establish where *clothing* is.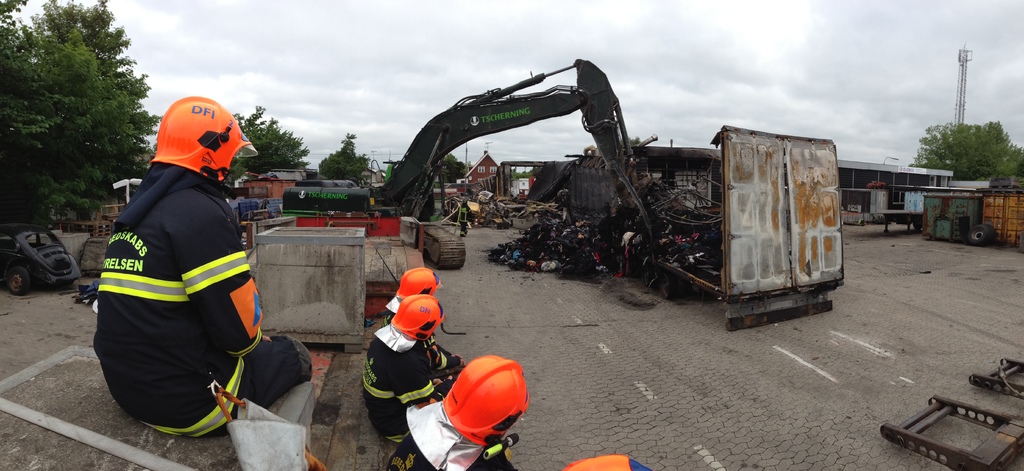
Established at <box>88,112,277,443</box>.
